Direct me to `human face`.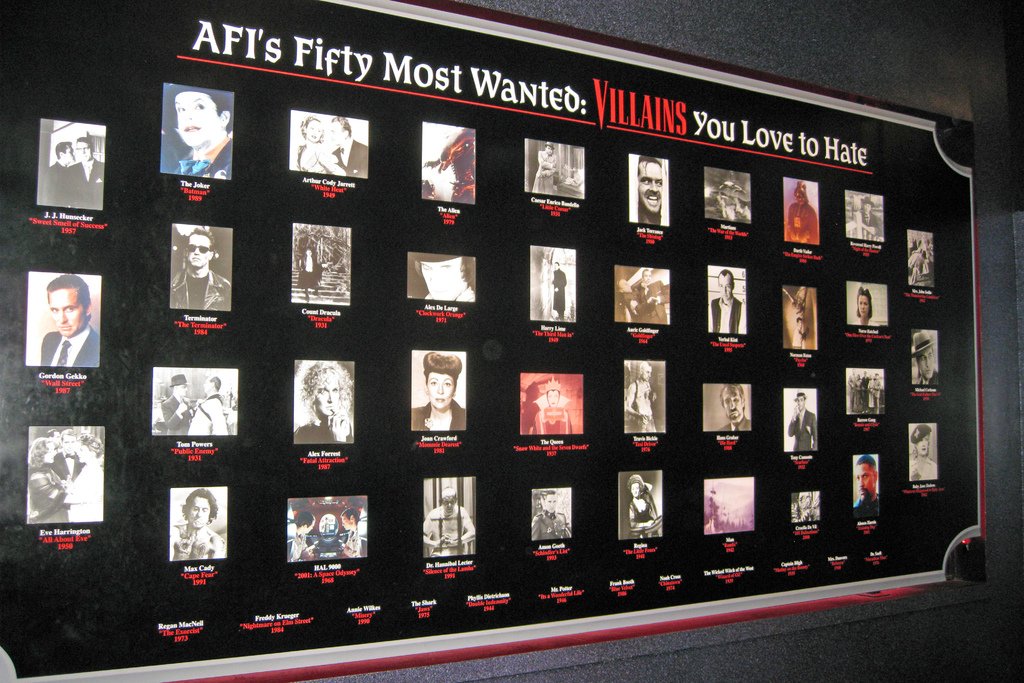
Direction: left=200, top=374, right=217, bottom=390.
